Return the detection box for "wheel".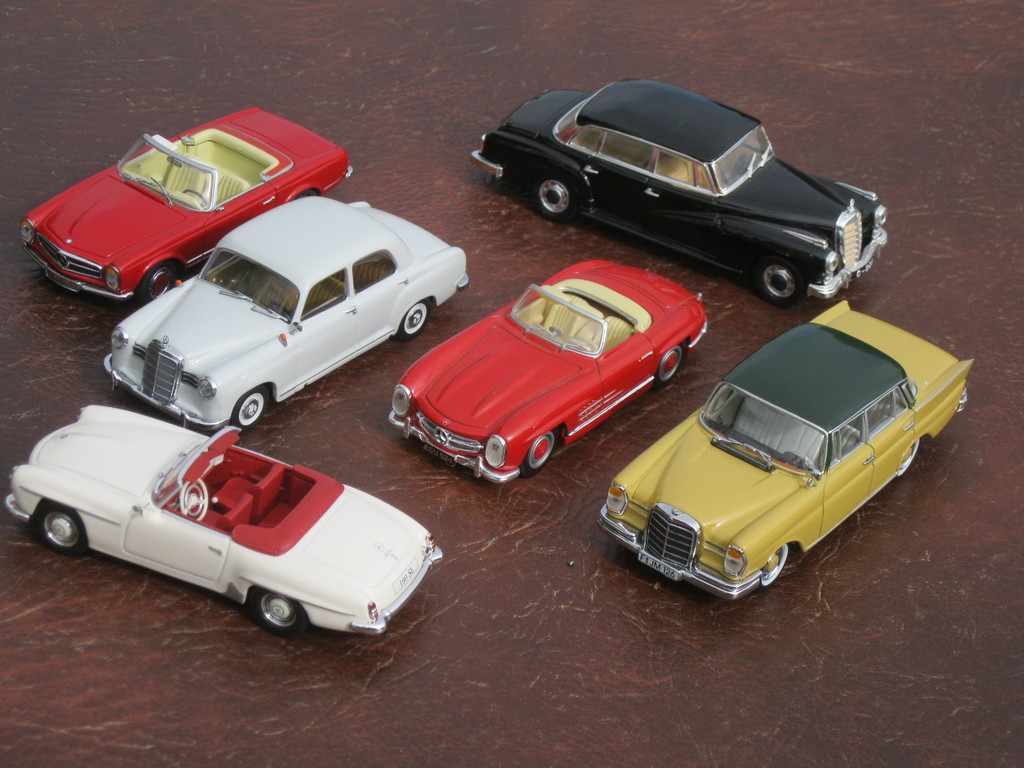
40:505:84:557.
